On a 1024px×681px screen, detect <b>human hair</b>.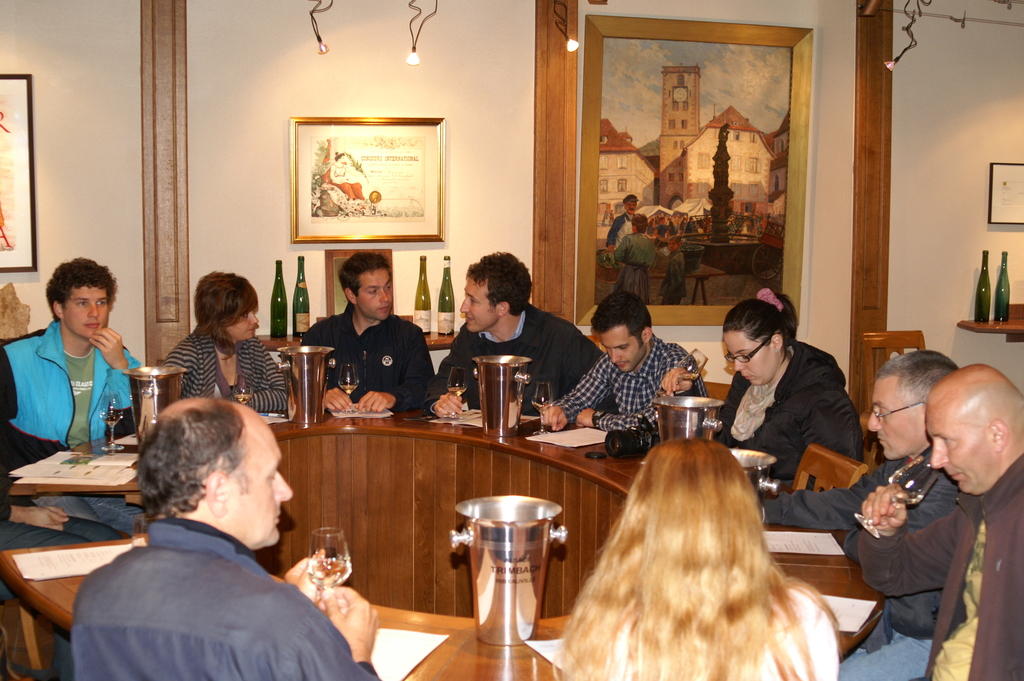
bbox=[872, 349, 960, 407].
